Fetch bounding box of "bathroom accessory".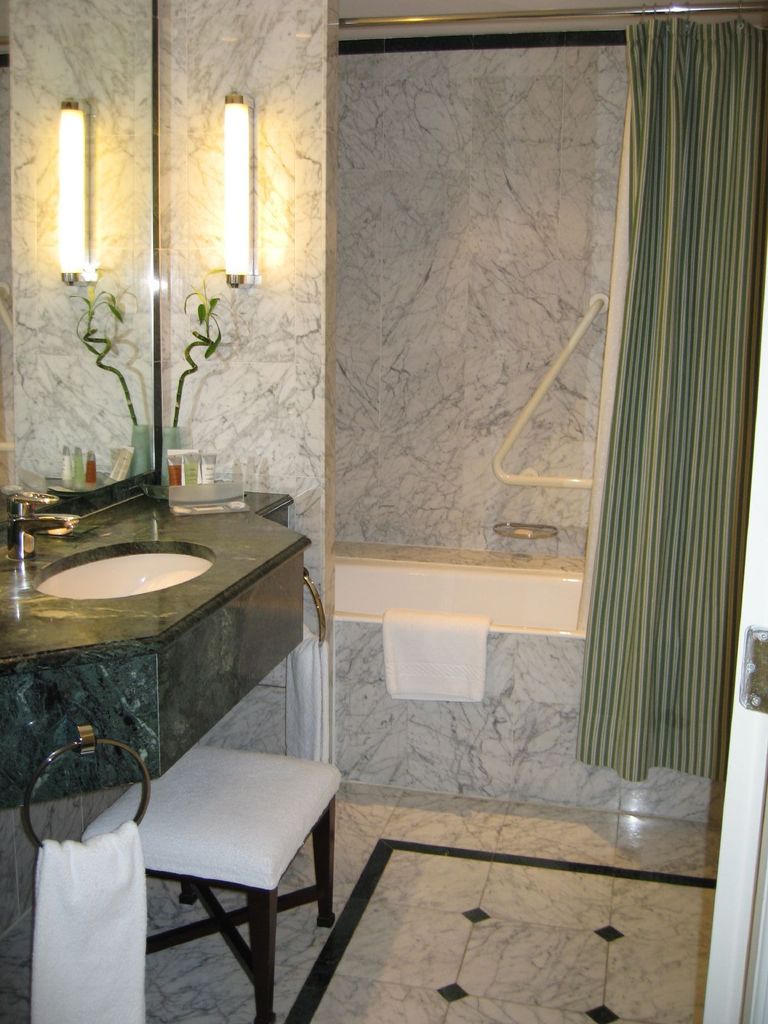
Bbox: <bbox>301, 565, 327, 644</bbox>.
